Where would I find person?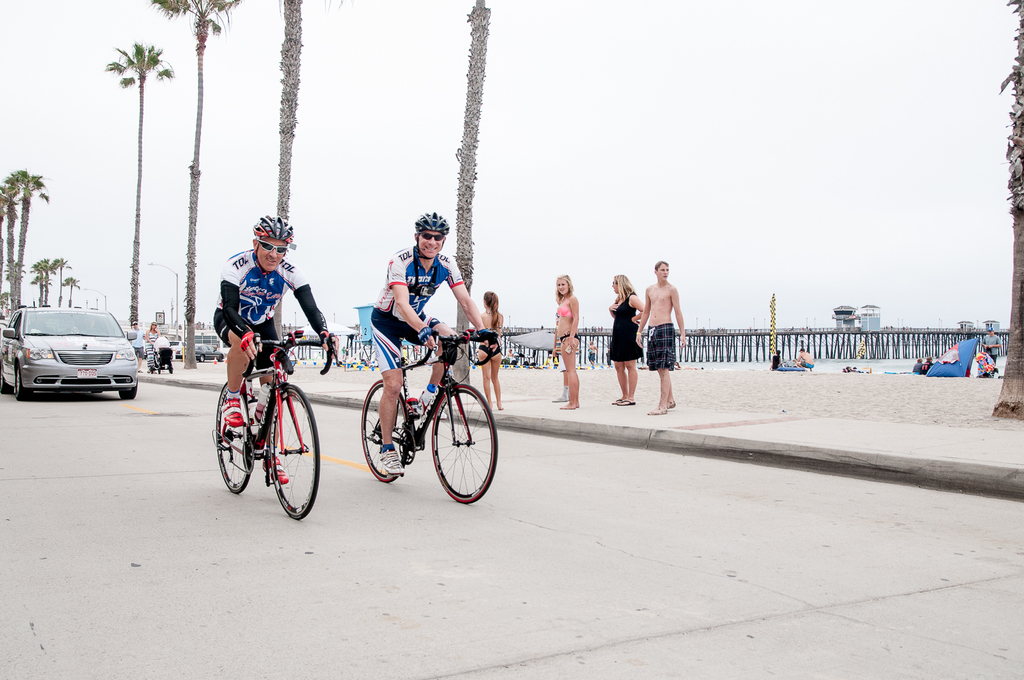
At crop(553, 273, 576, 410).
